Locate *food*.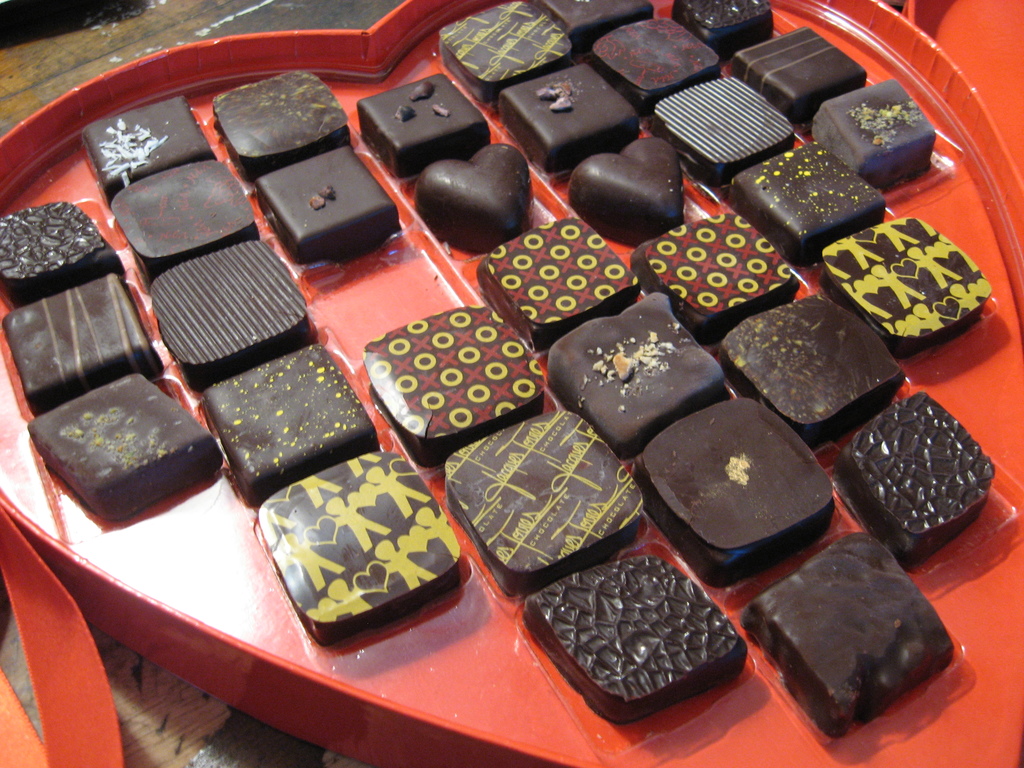
Bounding box: {"left": 440, "top": 410, "right": 648, "bottom": 600}.
